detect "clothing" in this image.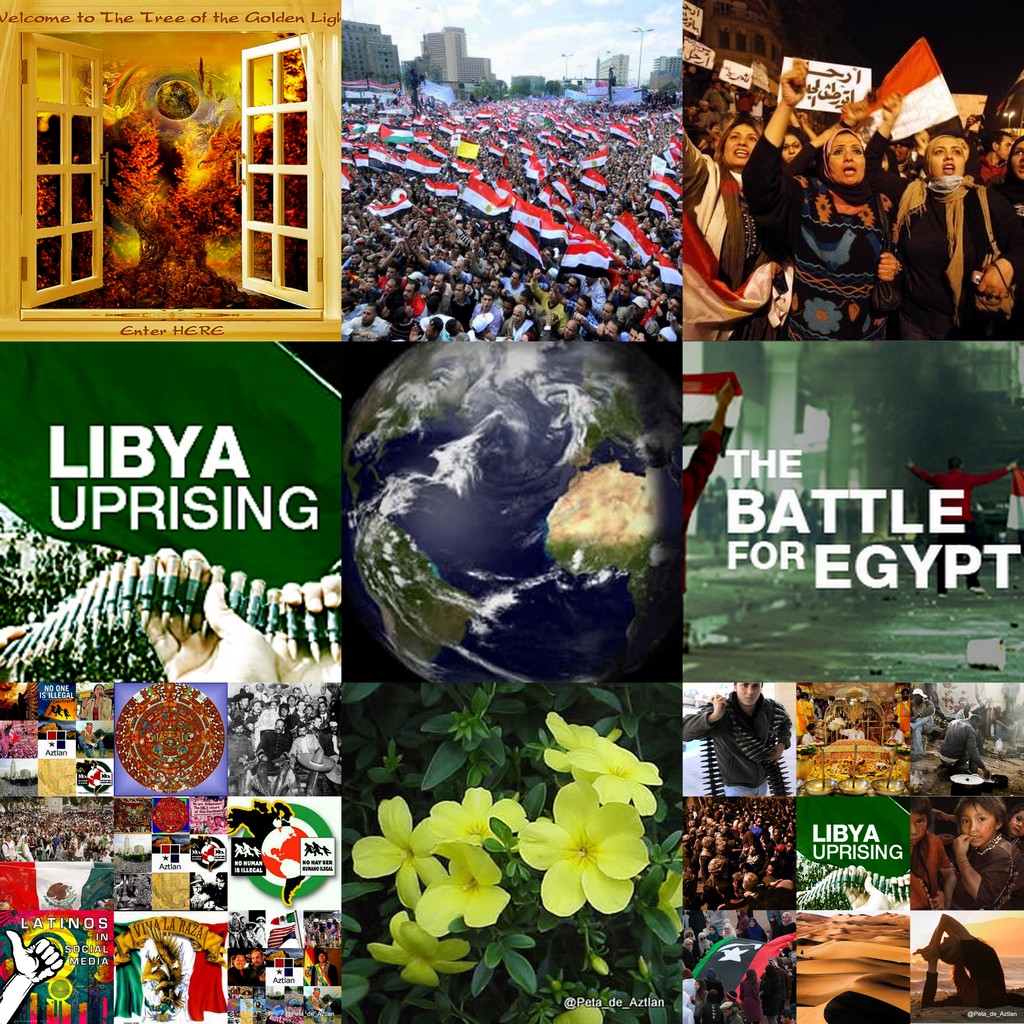
Detection: (left=804, top=733, right=815, bottom=749).
